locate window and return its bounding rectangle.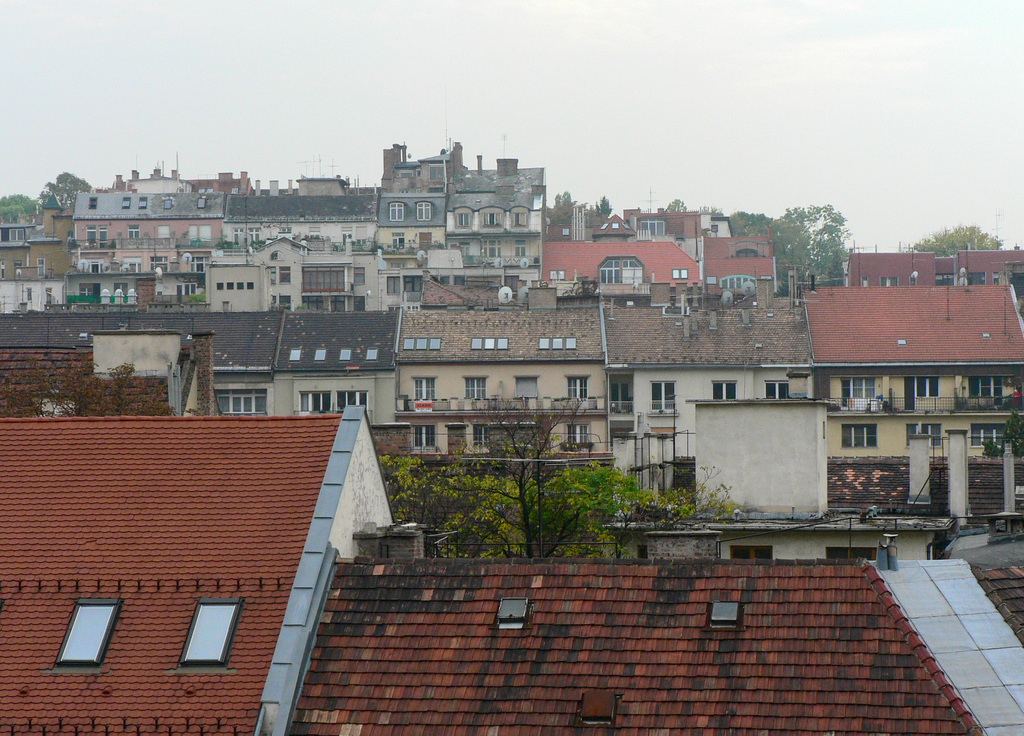
{"x1": 461, "y1": 374, "x2": 488, "y2": 401}.
